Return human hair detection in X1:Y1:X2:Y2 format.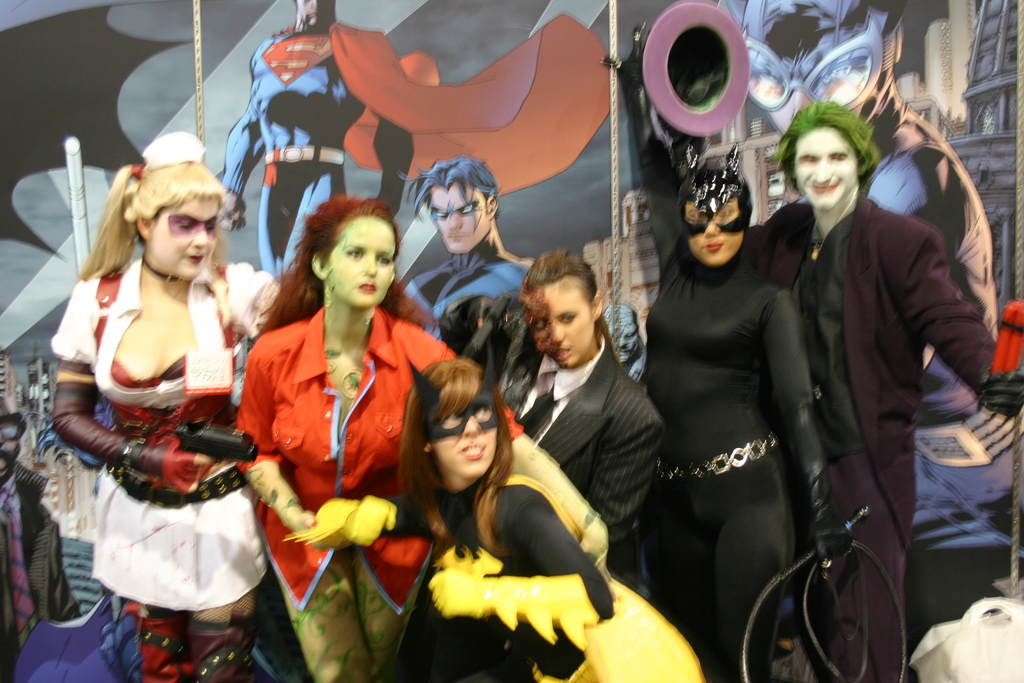
88:160:228:308.
